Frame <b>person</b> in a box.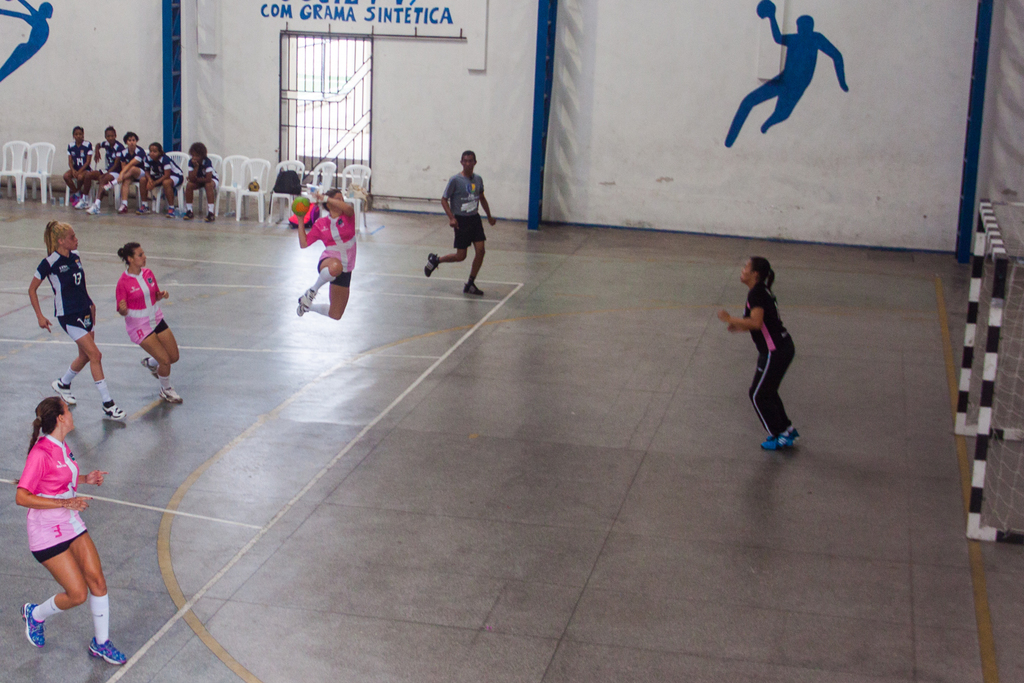
bbox=[718, 255, 802, 449].
